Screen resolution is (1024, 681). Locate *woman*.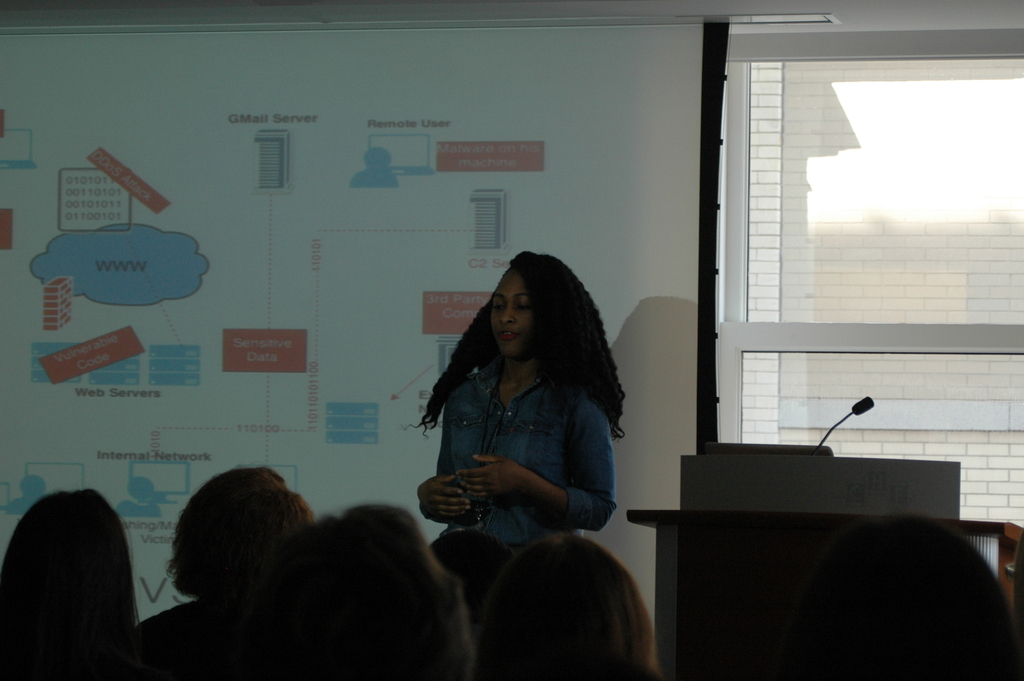
pyautogui.locateOnScreen(136, 468, 316, 680).
